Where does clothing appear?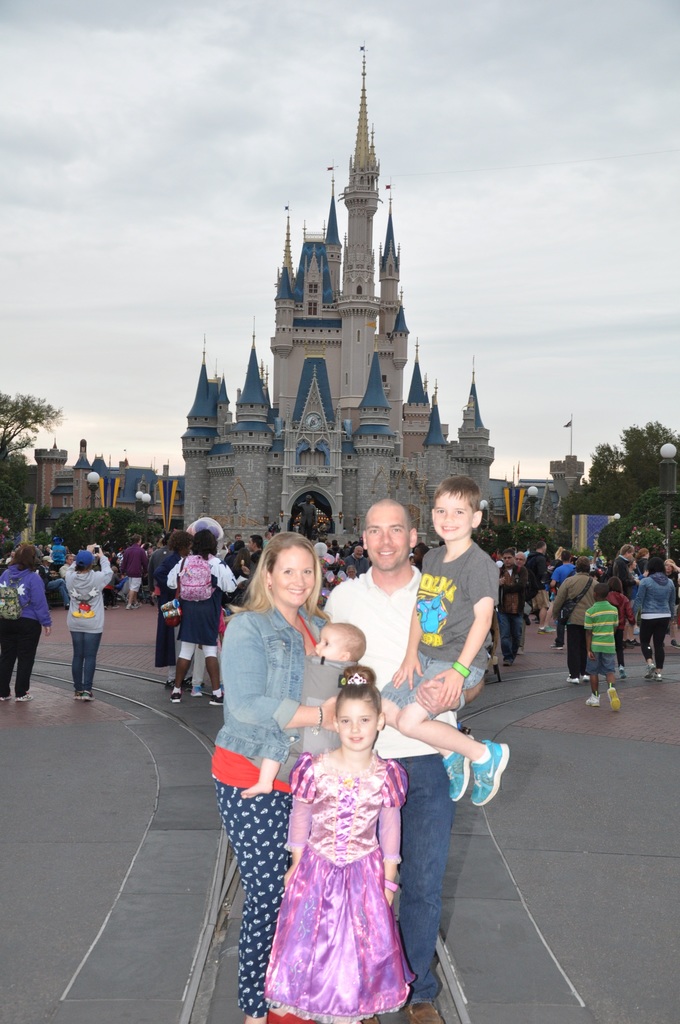
Appears at [x1=54, y1=566, x2=108, y2=700].
